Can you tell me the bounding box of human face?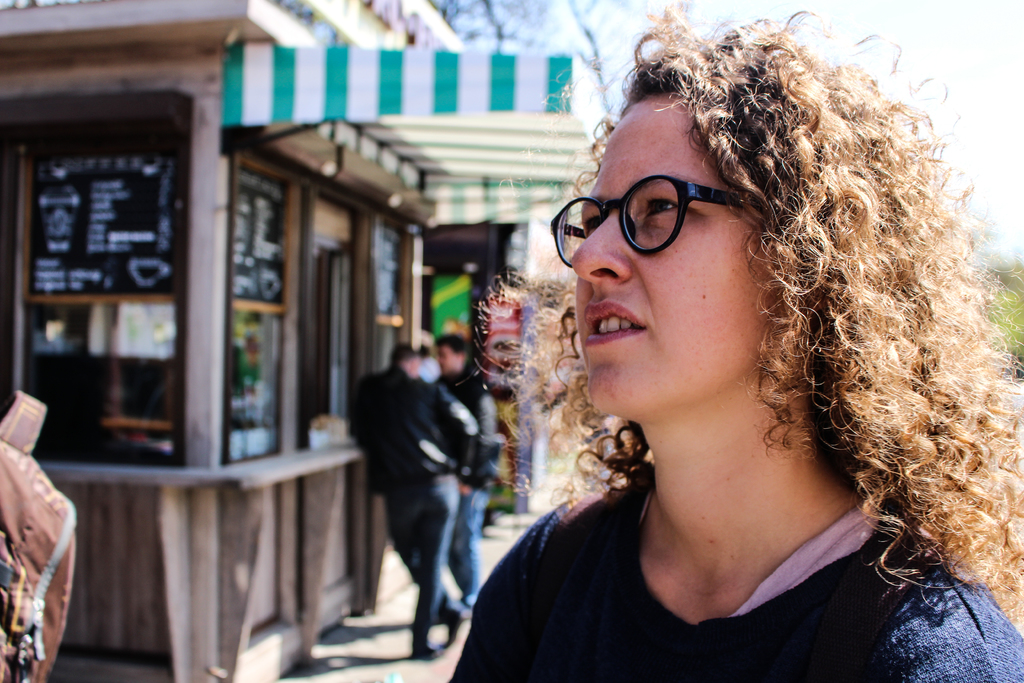
BBox(570, 99, 771, 416).
